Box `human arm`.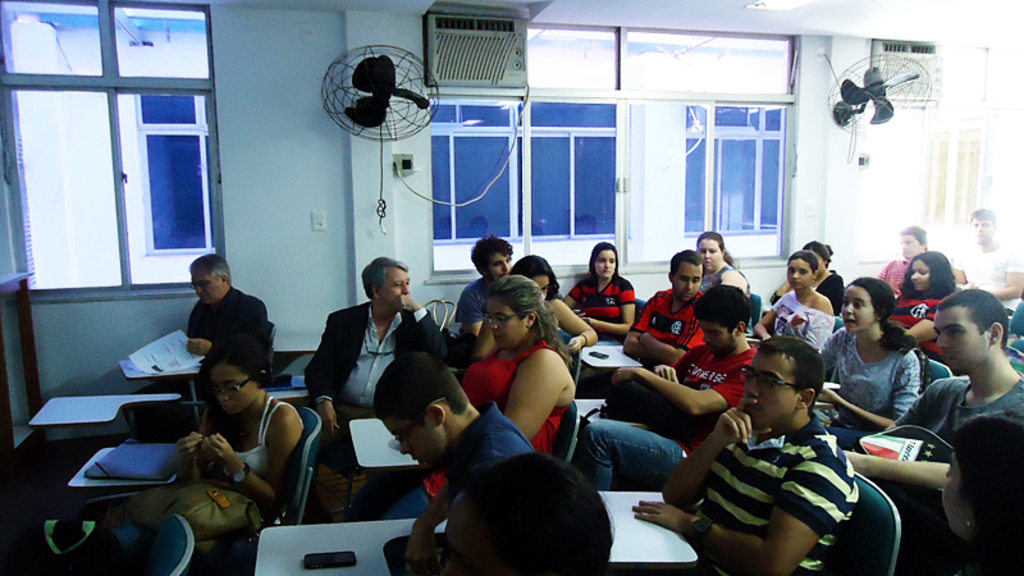
bbox(393, 289, 457, 365).
